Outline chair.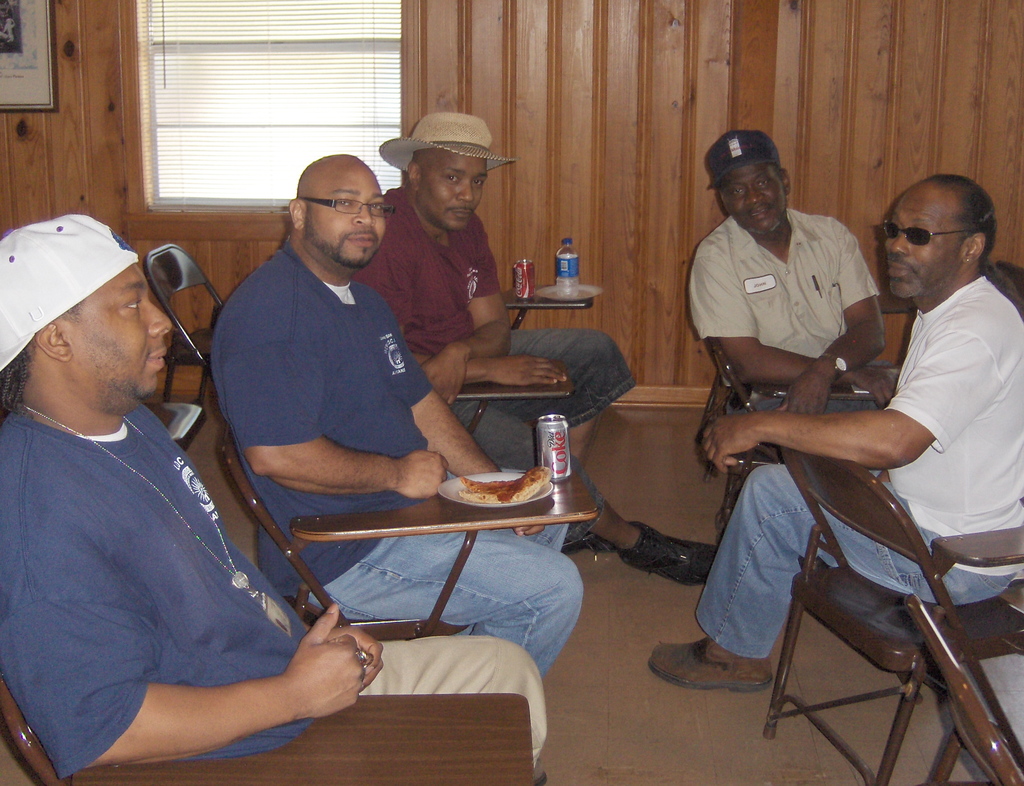
Outline: (758, 447, 1023, 785).
